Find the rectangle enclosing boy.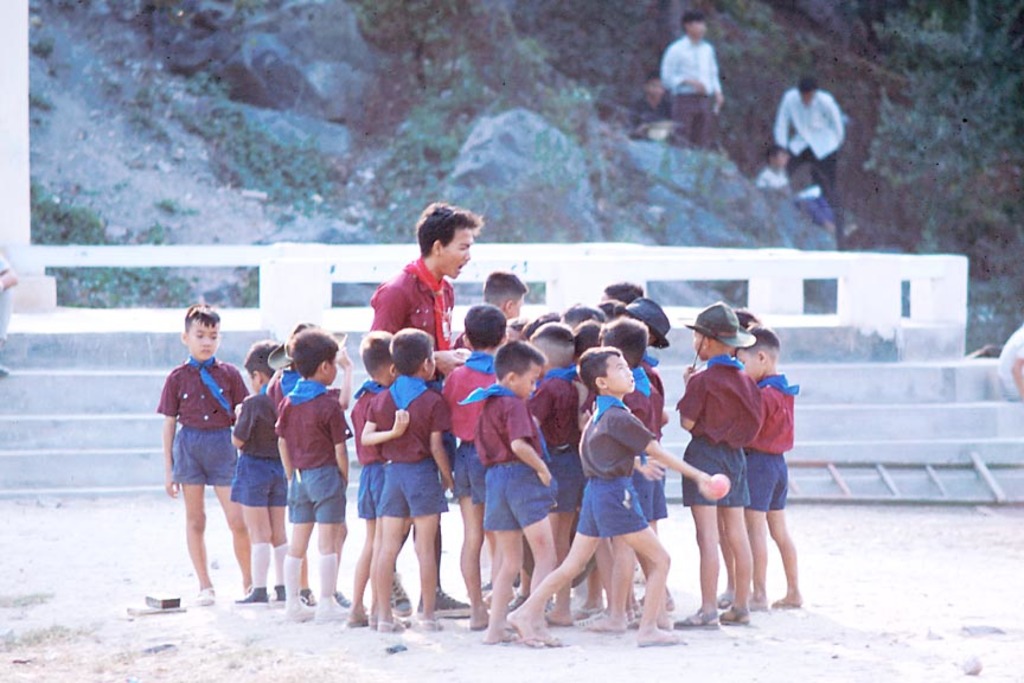
<bbox>440, 306, 504, 630</bbox>.
